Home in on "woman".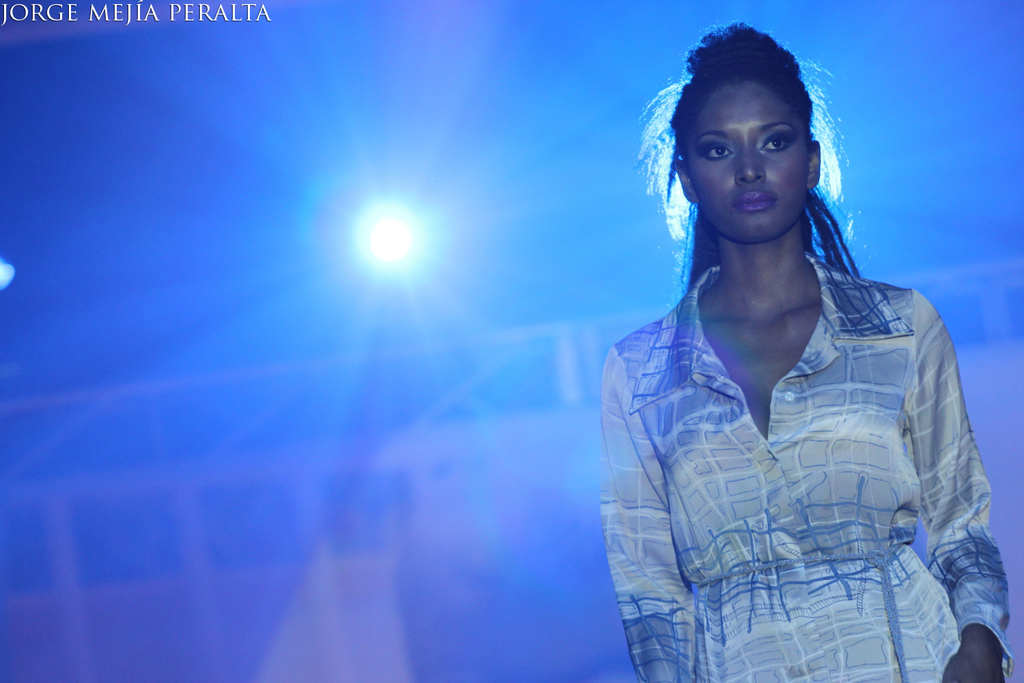
Homed in at detection(587, 8, 1023, 682).
